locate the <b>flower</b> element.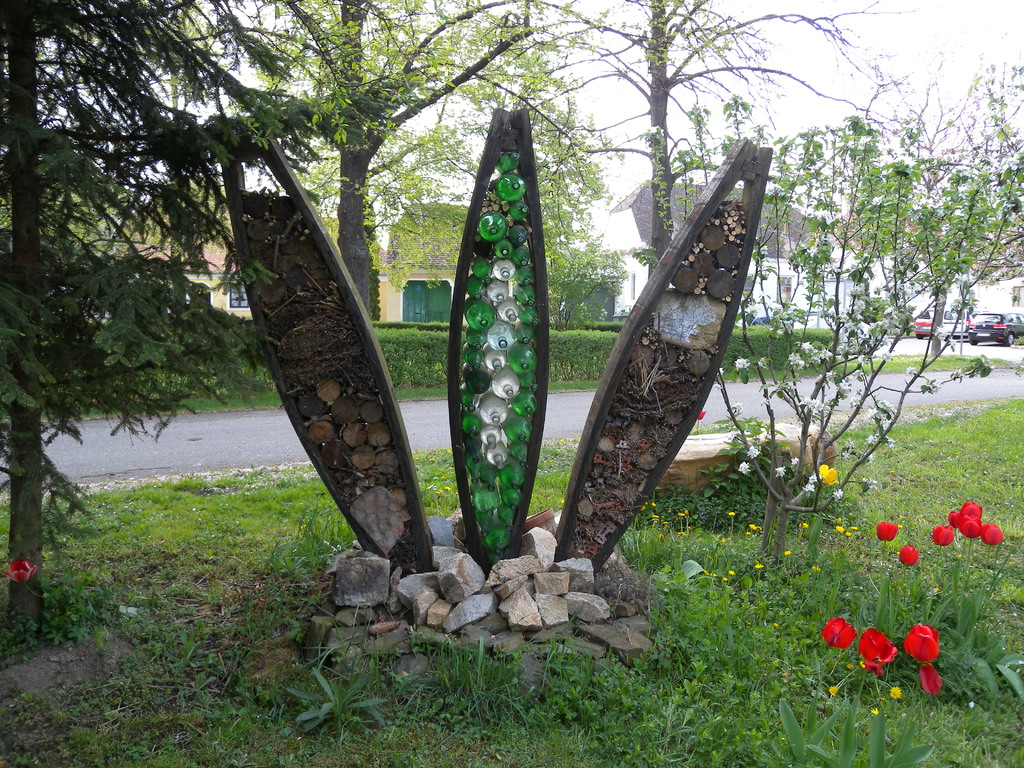
Element bbox: 768:300:781:311.
